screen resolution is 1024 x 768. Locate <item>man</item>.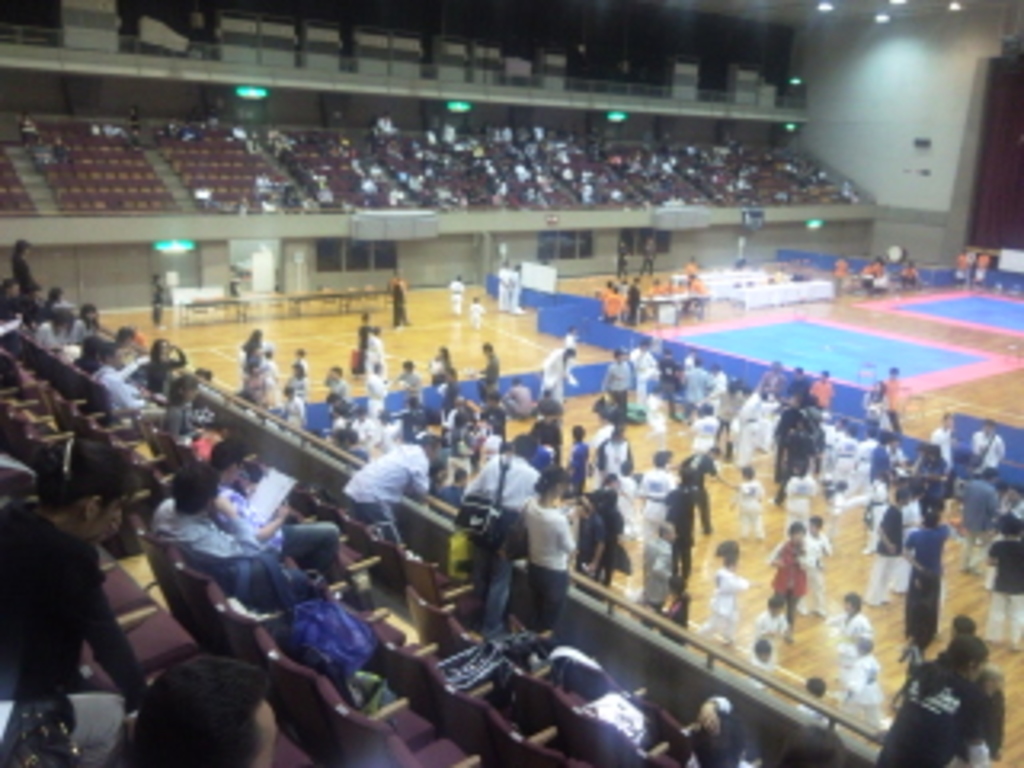
829:627:883:720.
